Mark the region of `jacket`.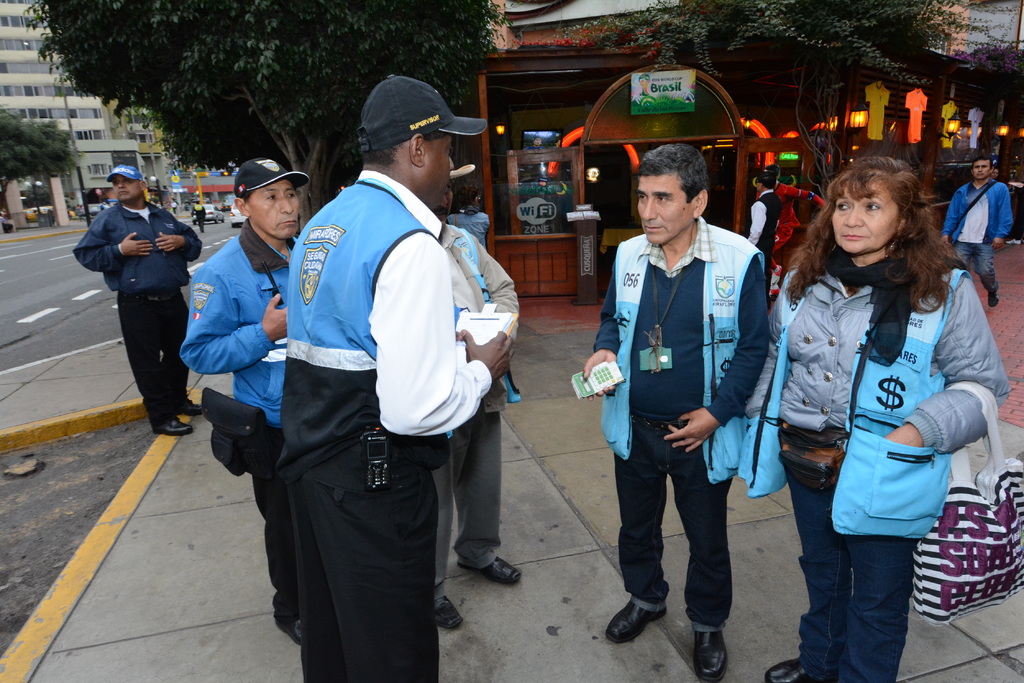
Region: 69, 198, 200, 296.
